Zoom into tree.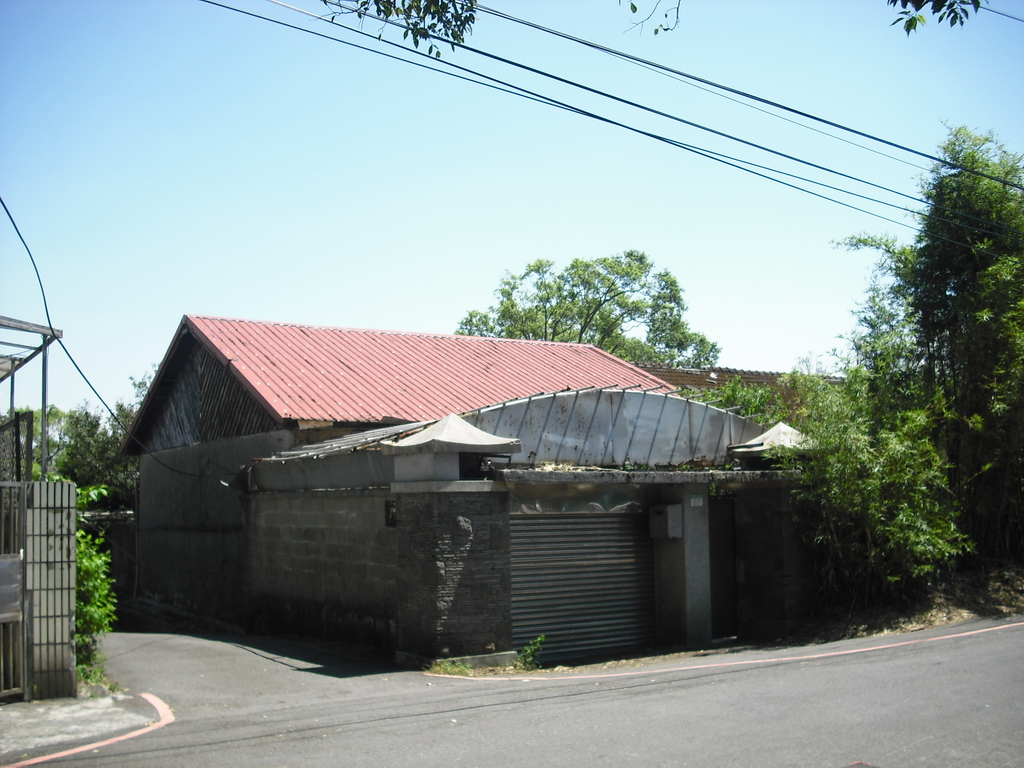
Zoom target: {"x1": 318, "y1": 0, "x2": 985, "y2": 56}.
